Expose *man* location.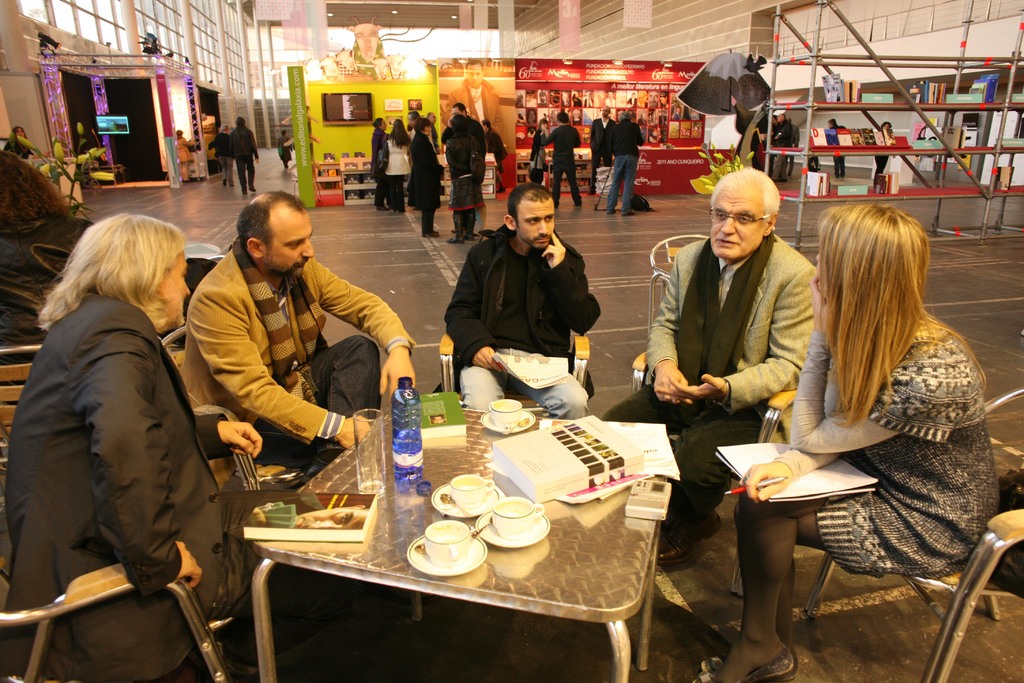
Exposed at 435/97/490/161.
